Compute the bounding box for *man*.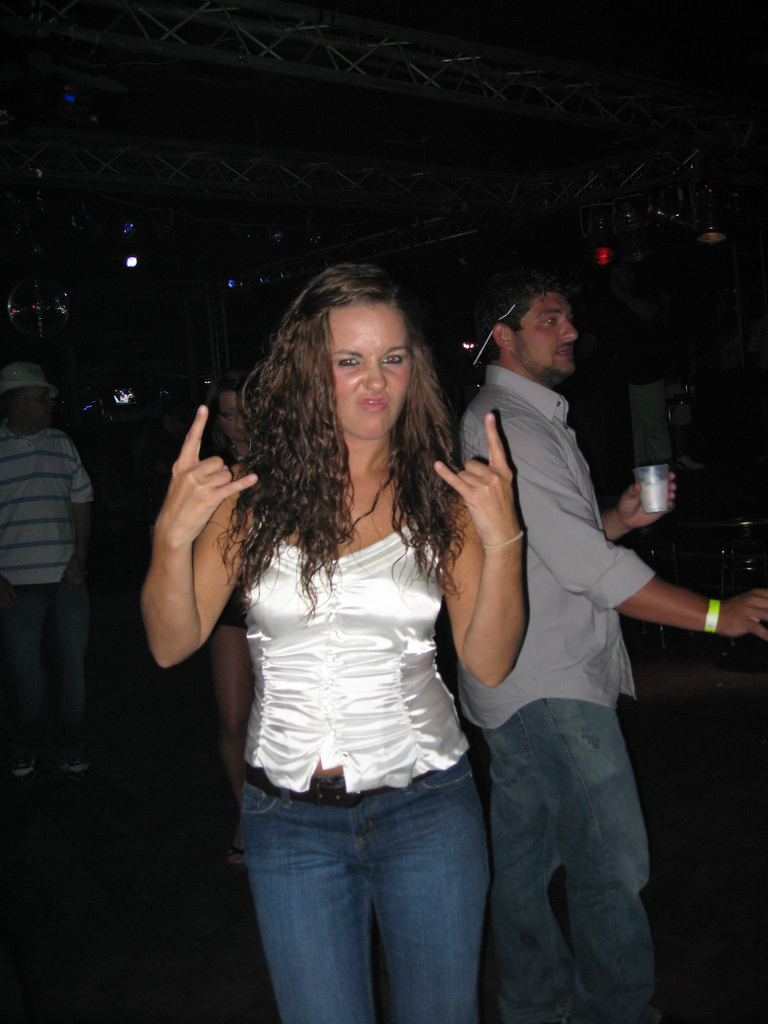
region(439, 259, 767, 1023).
